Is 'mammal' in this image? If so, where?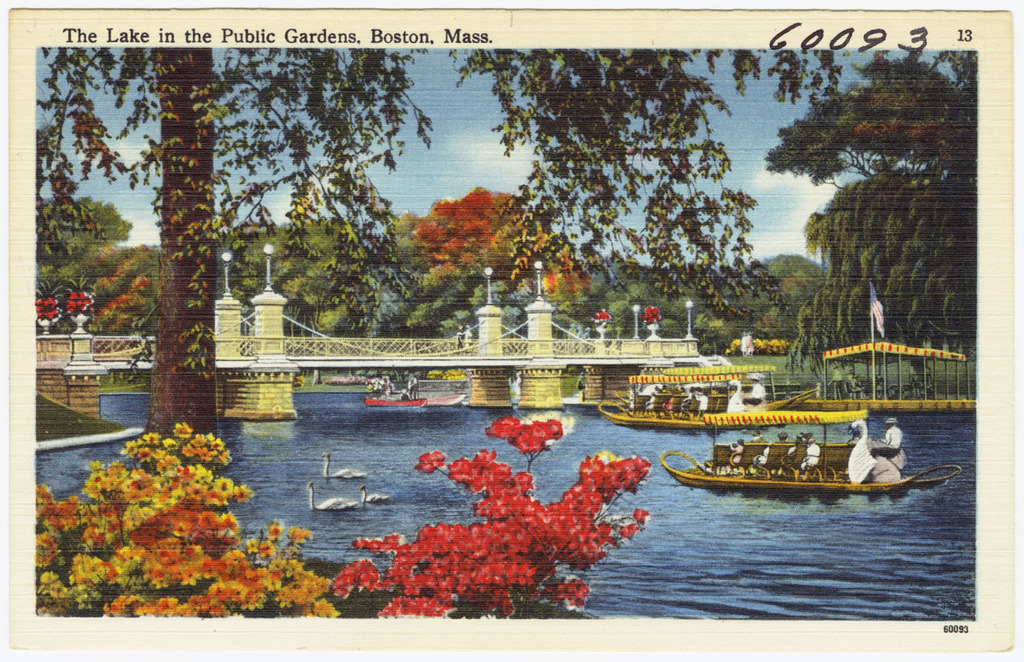
Yes, at {"x1": 843, "y1": 369, "x2": 864, "y2": 395}.
